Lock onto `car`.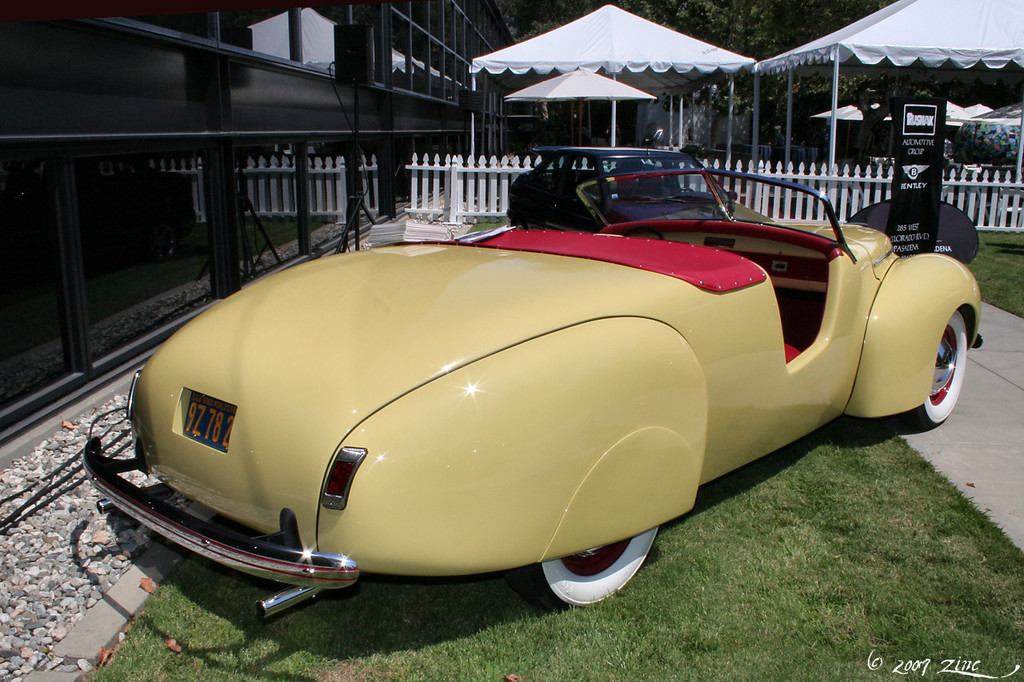
Locked: [84,160,988,605].
